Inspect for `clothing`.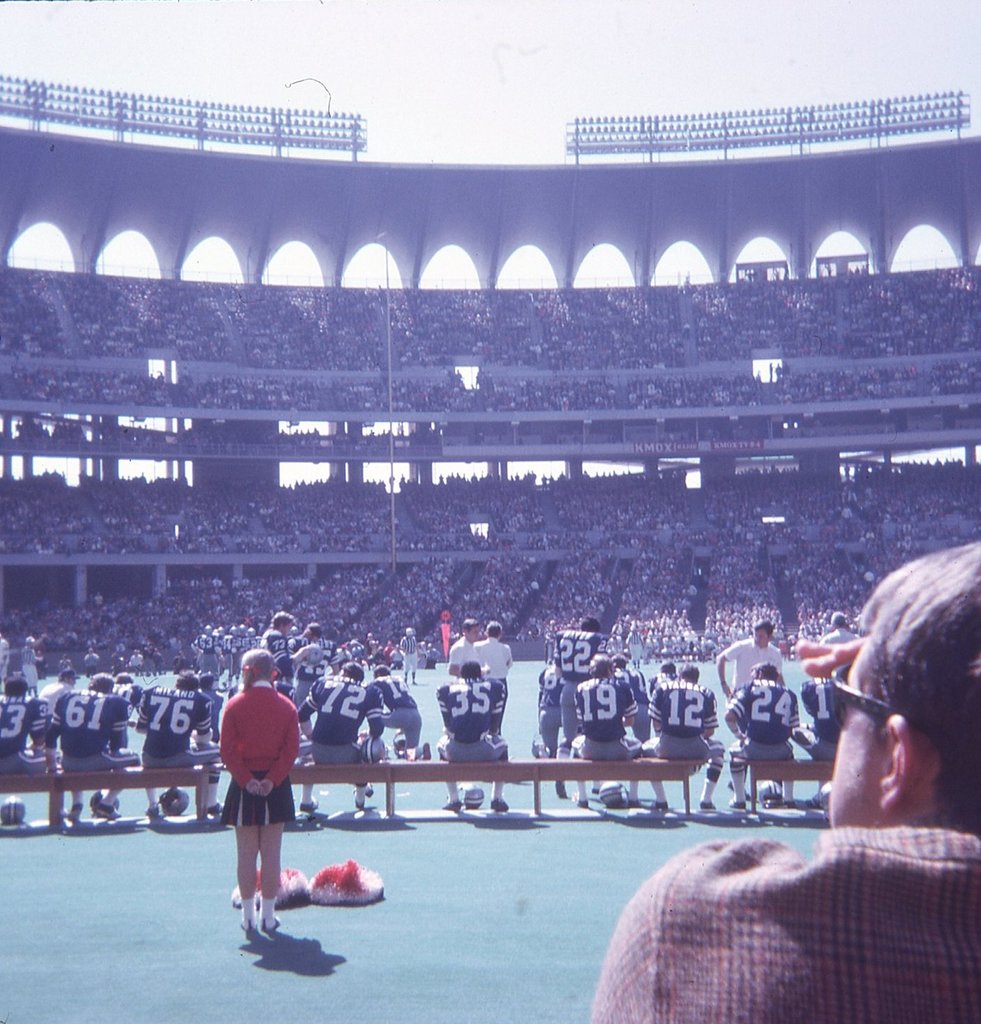
Inspection: [53,689,134,766].
